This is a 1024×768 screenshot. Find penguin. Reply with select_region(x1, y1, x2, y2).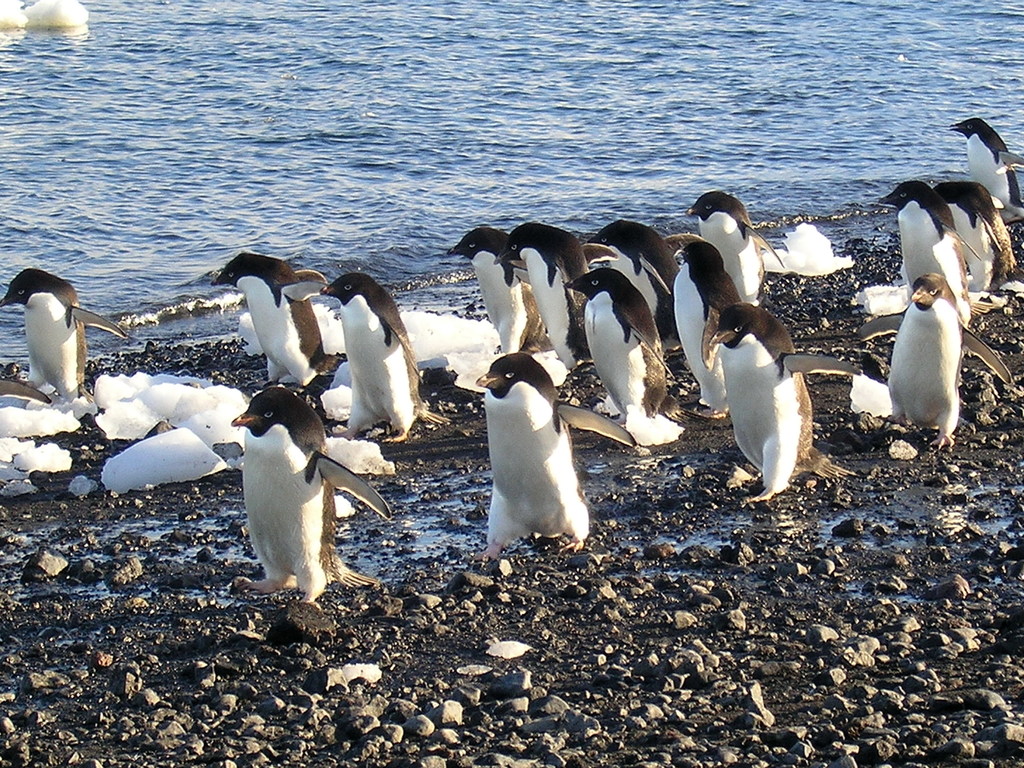
select_region(952, 106, 1023, 209).
